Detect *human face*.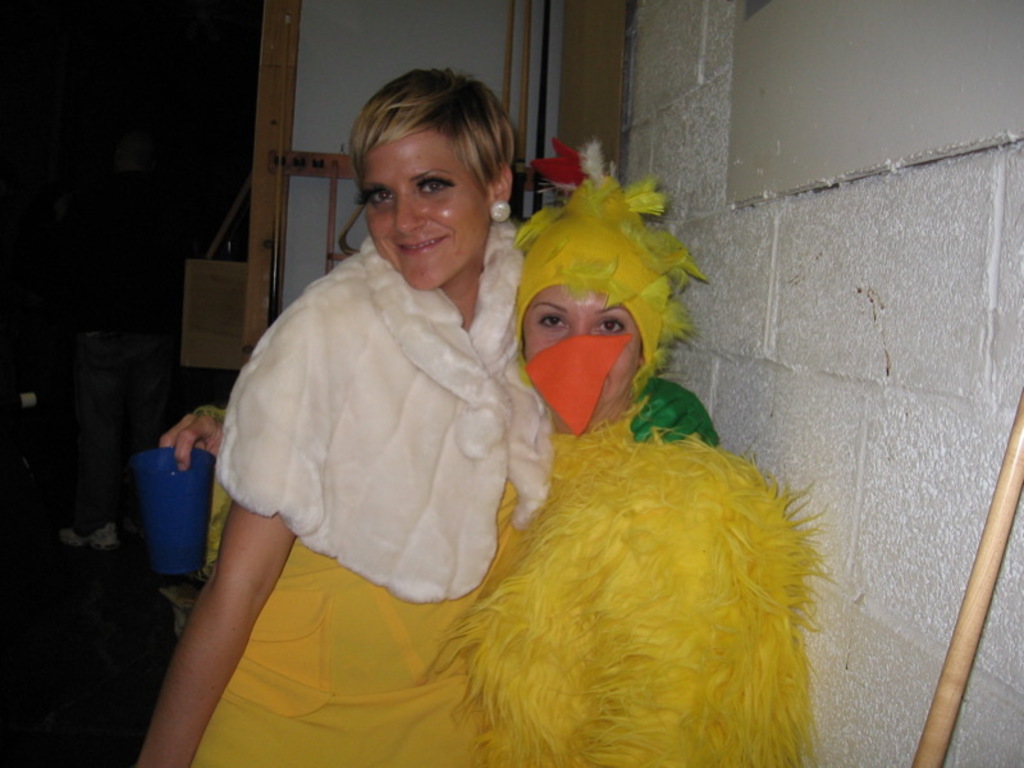
Detected at {"x1": 522, "y1": 282, "x2": 649, "y2": 411}.
